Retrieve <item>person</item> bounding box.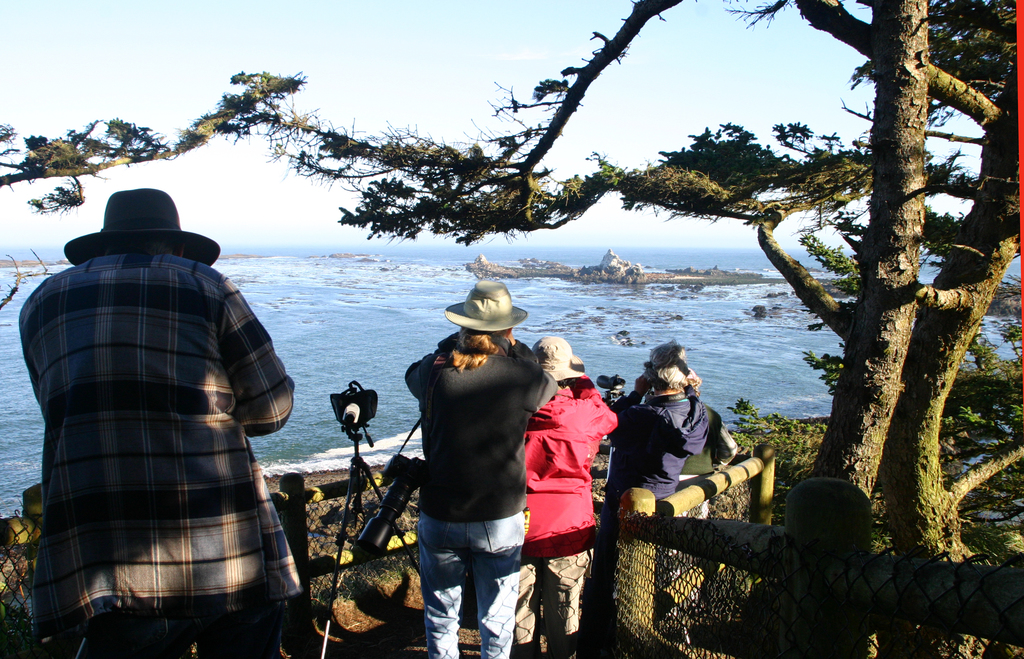
Bounding box: rect(586, 344, 705, 658).
